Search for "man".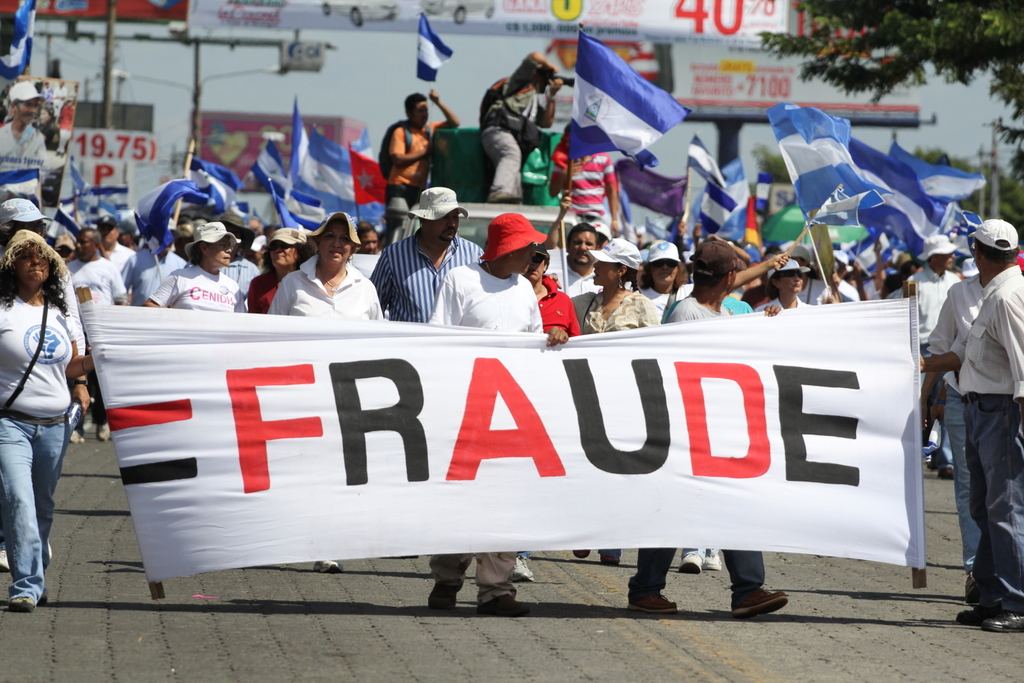
Found at {"left": 366, "top": 185, "right": 488, "bottom": 329}.
